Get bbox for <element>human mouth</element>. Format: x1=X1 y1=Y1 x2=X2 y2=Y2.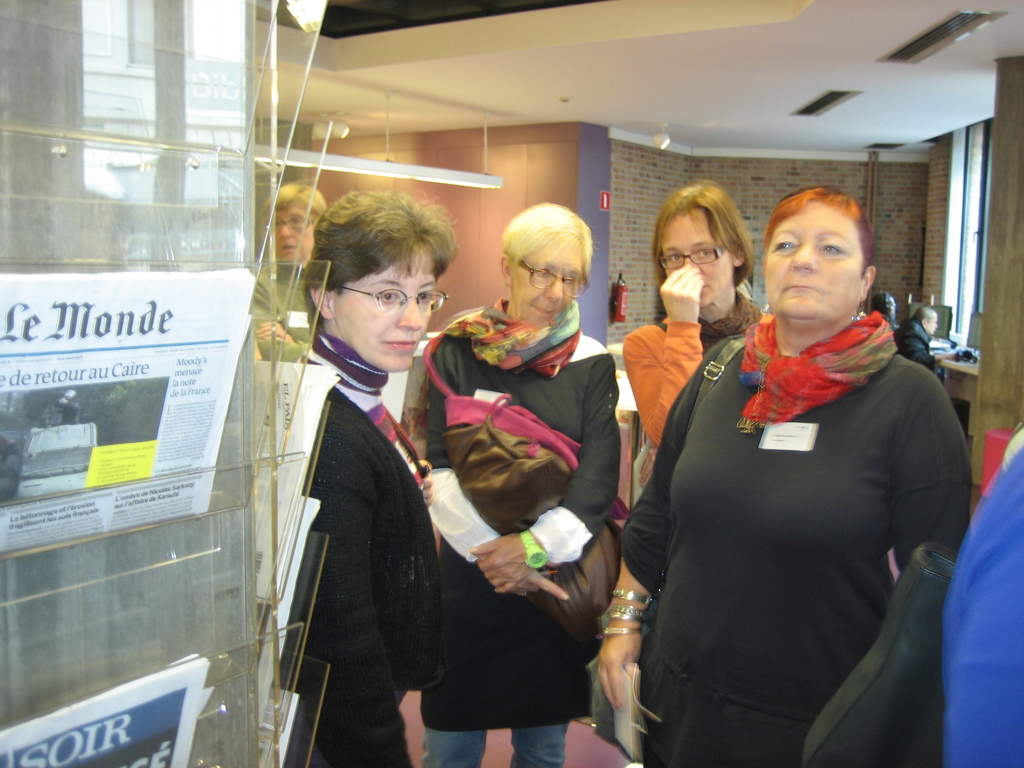
x1=531 y1=301 x2=565 y2=315.
